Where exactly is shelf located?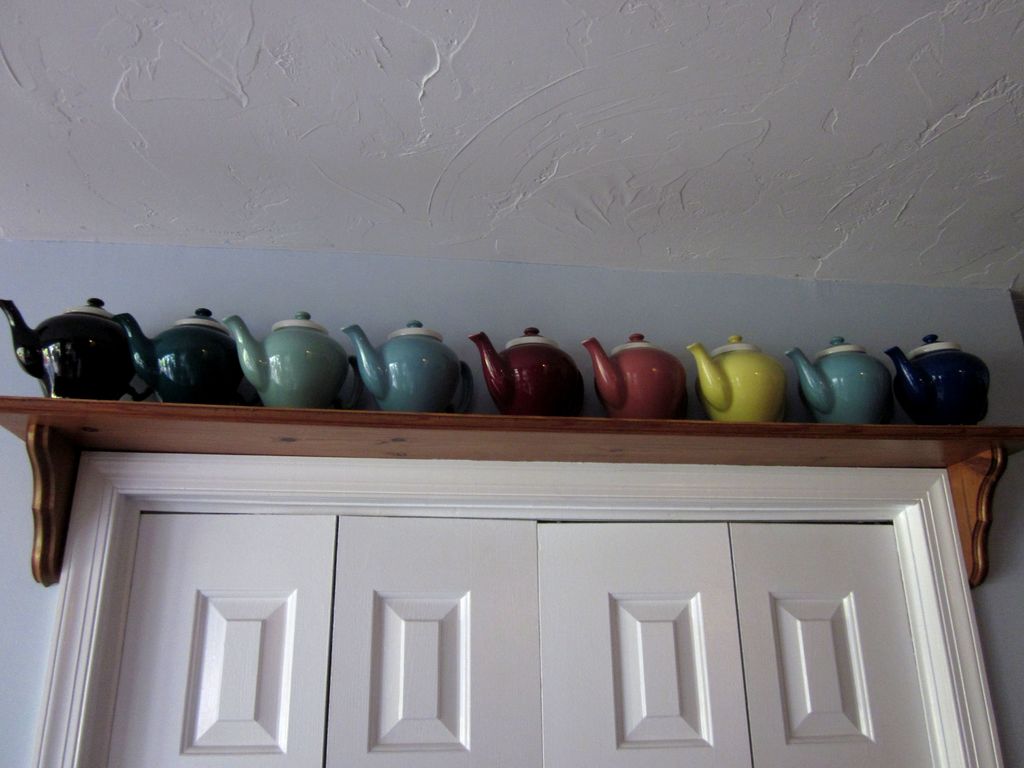
Its bounding box is l=0, t=396, r=1023, b=586.
